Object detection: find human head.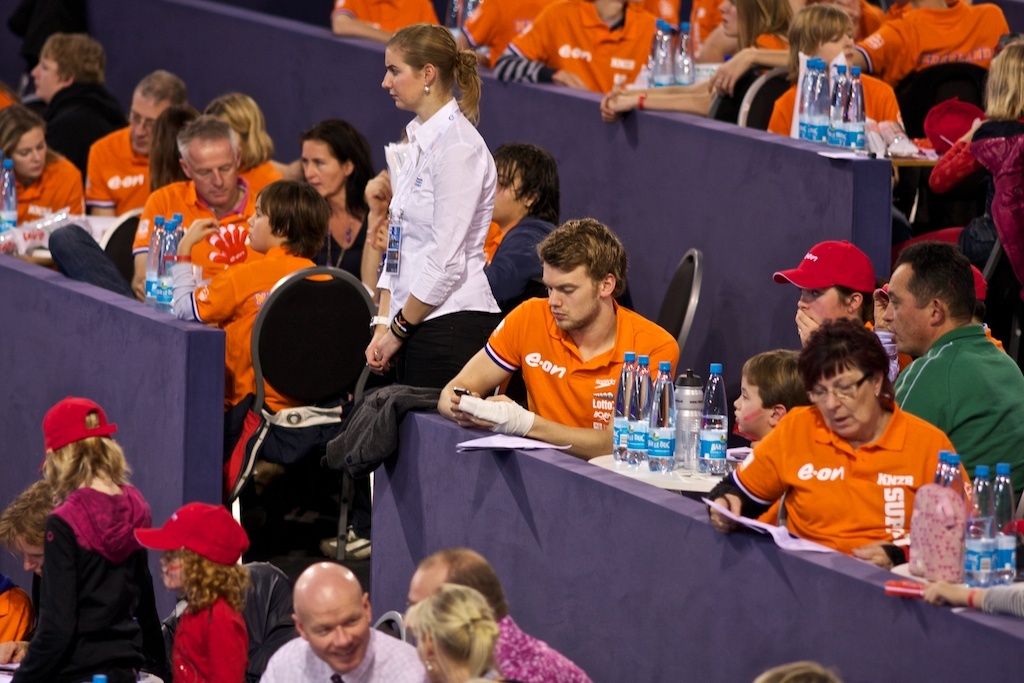
[280, 569, 368, 659].
